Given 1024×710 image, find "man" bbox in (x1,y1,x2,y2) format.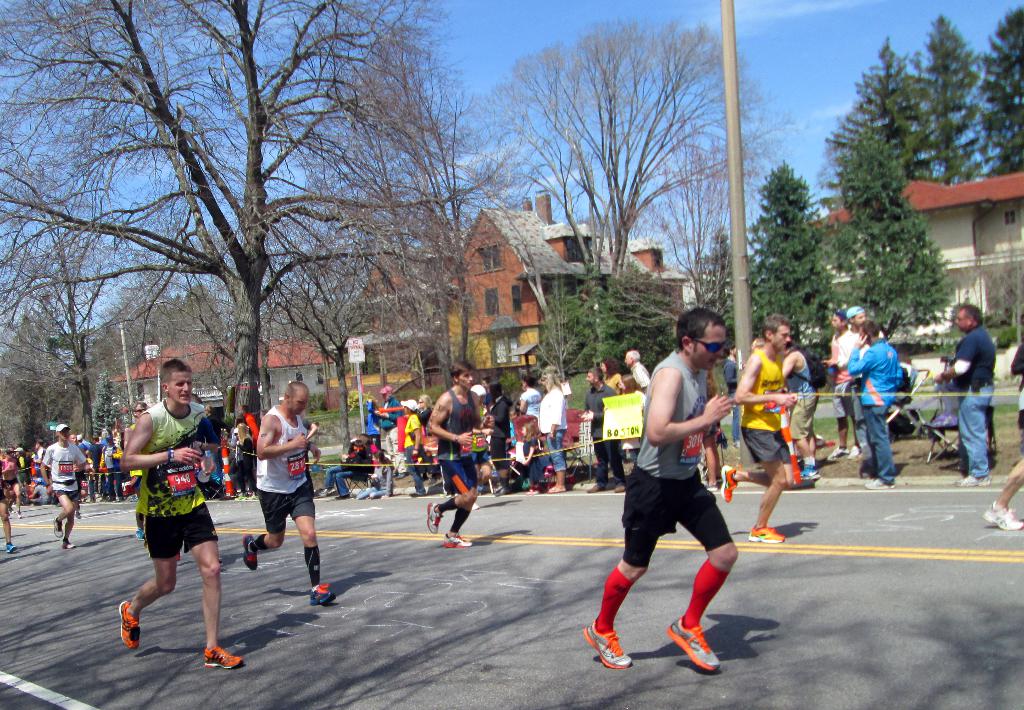
(422,357,495,549).
